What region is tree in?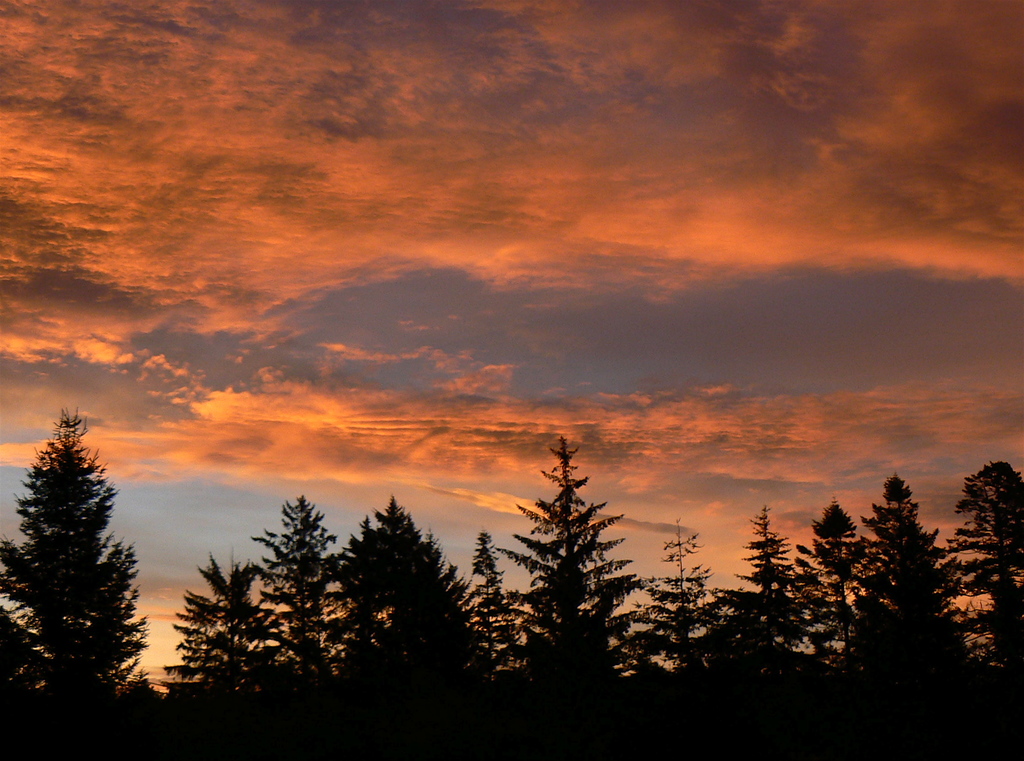
locate(609, 518, 729, 760).
